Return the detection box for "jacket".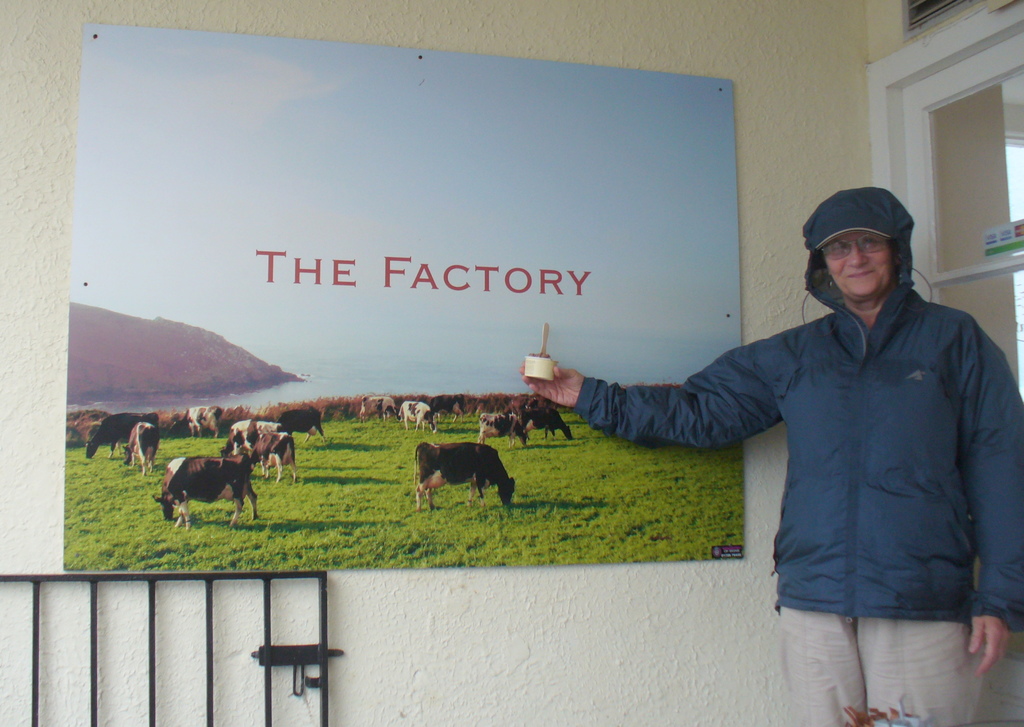
BBox(574, 181, 1023, 636).
